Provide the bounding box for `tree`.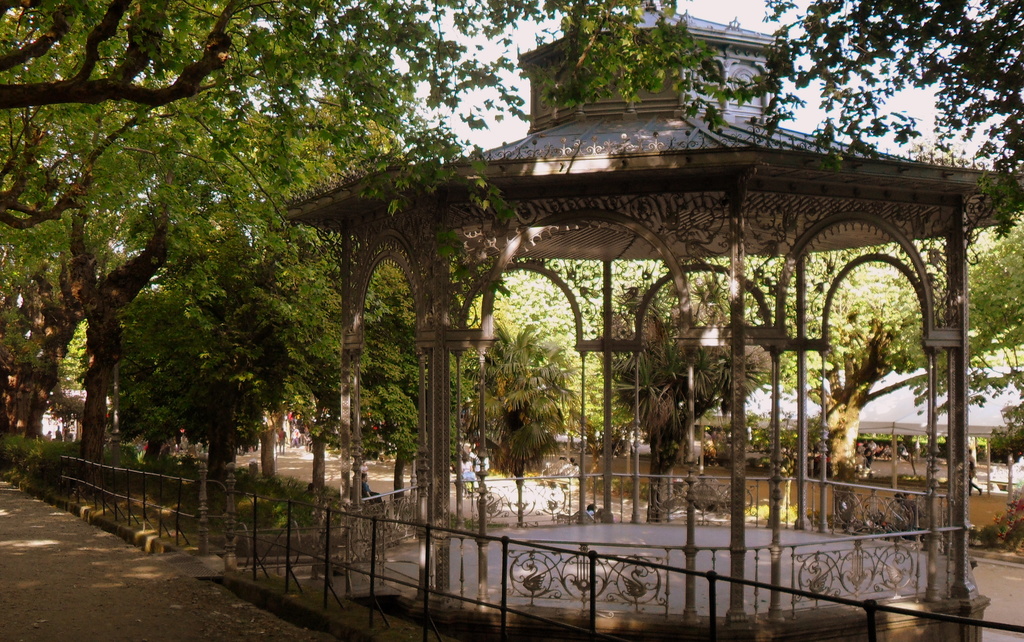
BBox(0, 234, 1023, 559).
